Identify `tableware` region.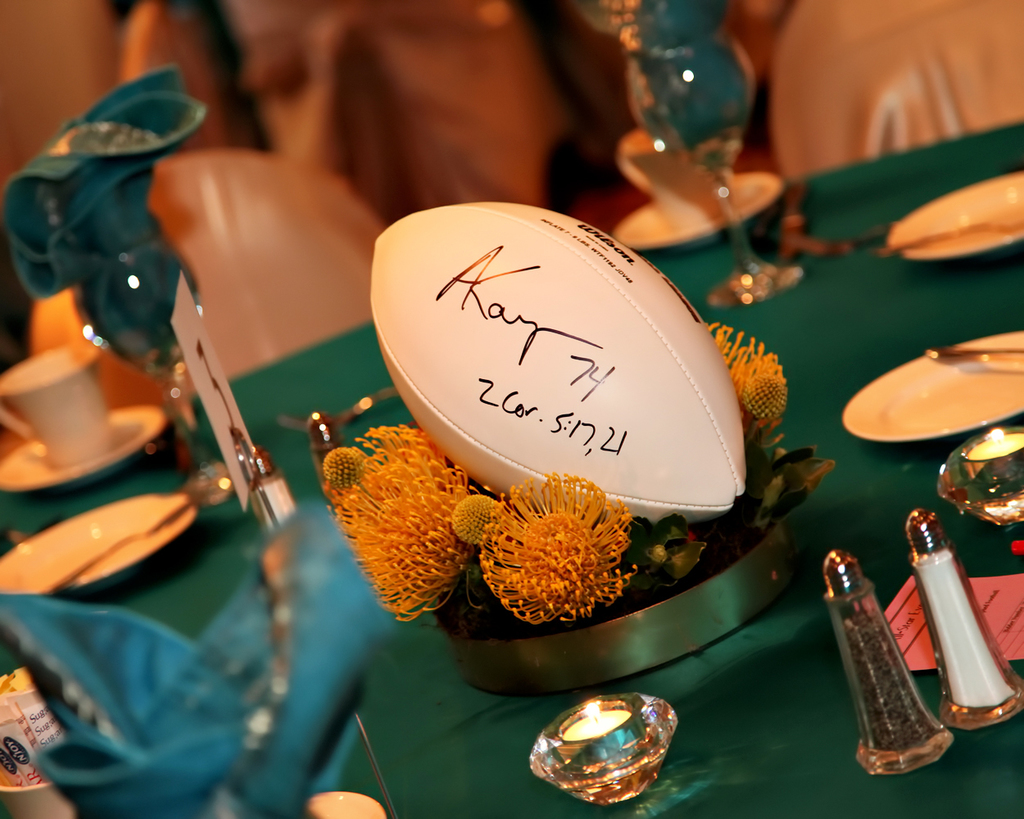
Region: select_region(0, 342, 102, 467).
